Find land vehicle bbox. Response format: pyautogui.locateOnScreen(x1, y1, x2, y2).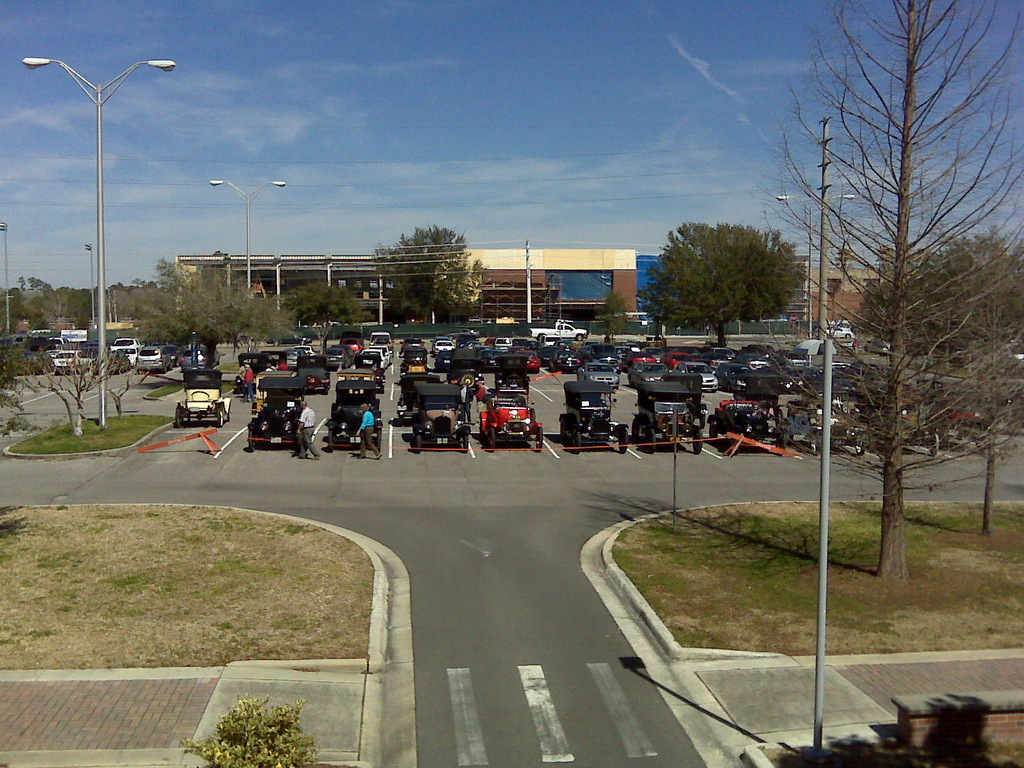
pyautogui.locateOnScreen(579, 338, 598, 353).
